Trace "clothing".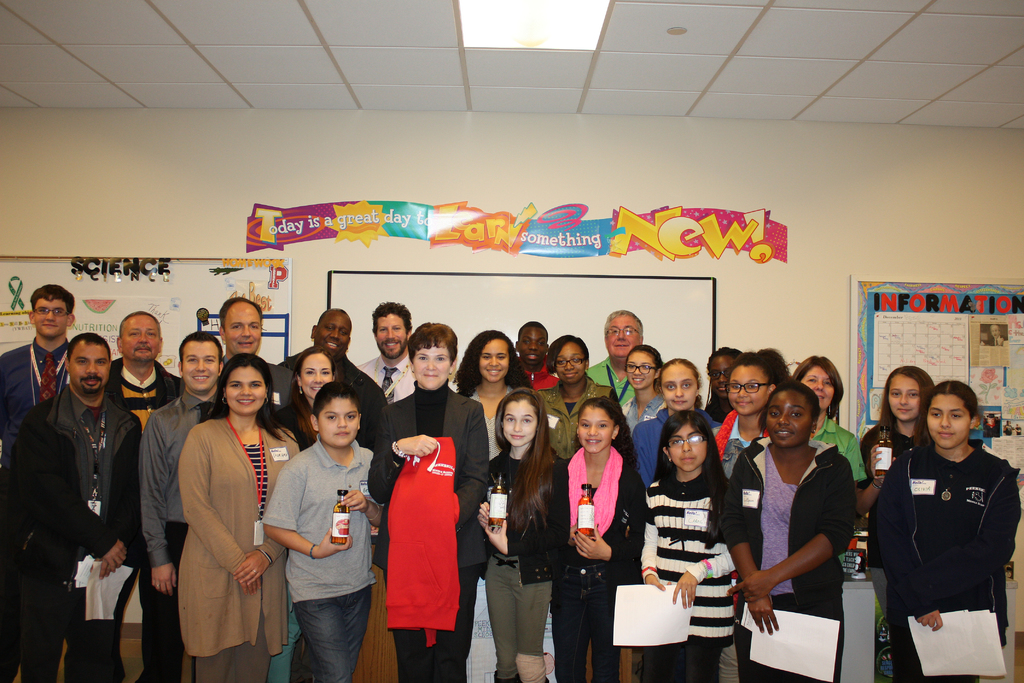
Traced to pyautogui.locateOnScreen(628, 633, 729, 682).
